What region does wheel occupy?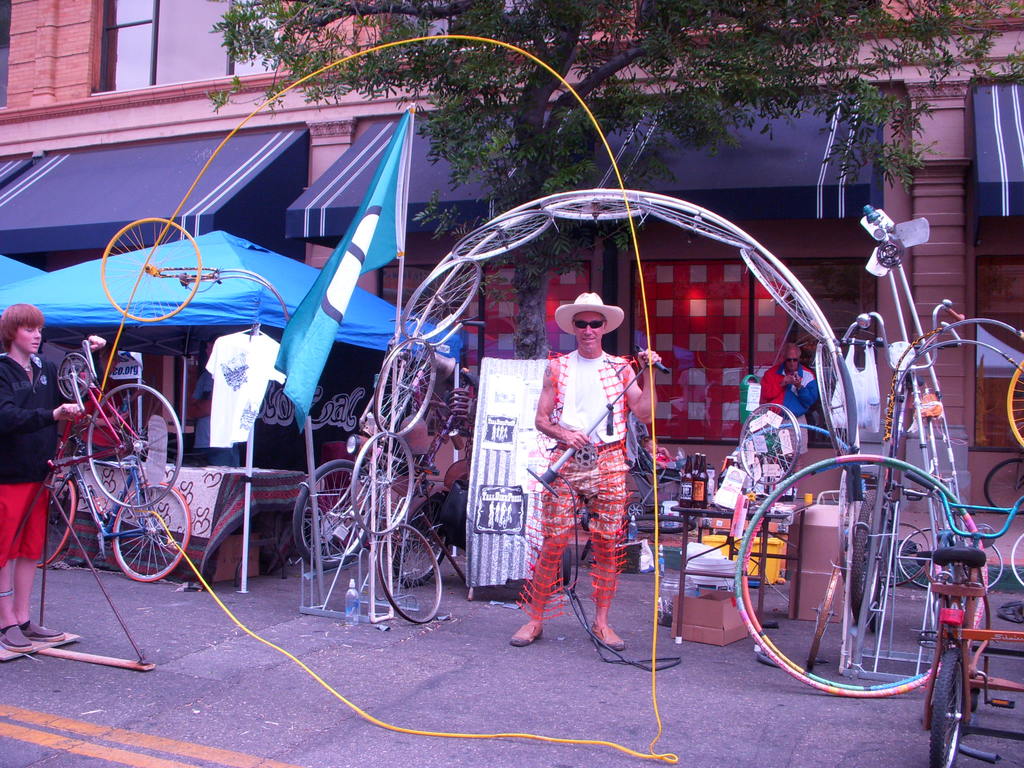
(838, 469, 857, 581).
